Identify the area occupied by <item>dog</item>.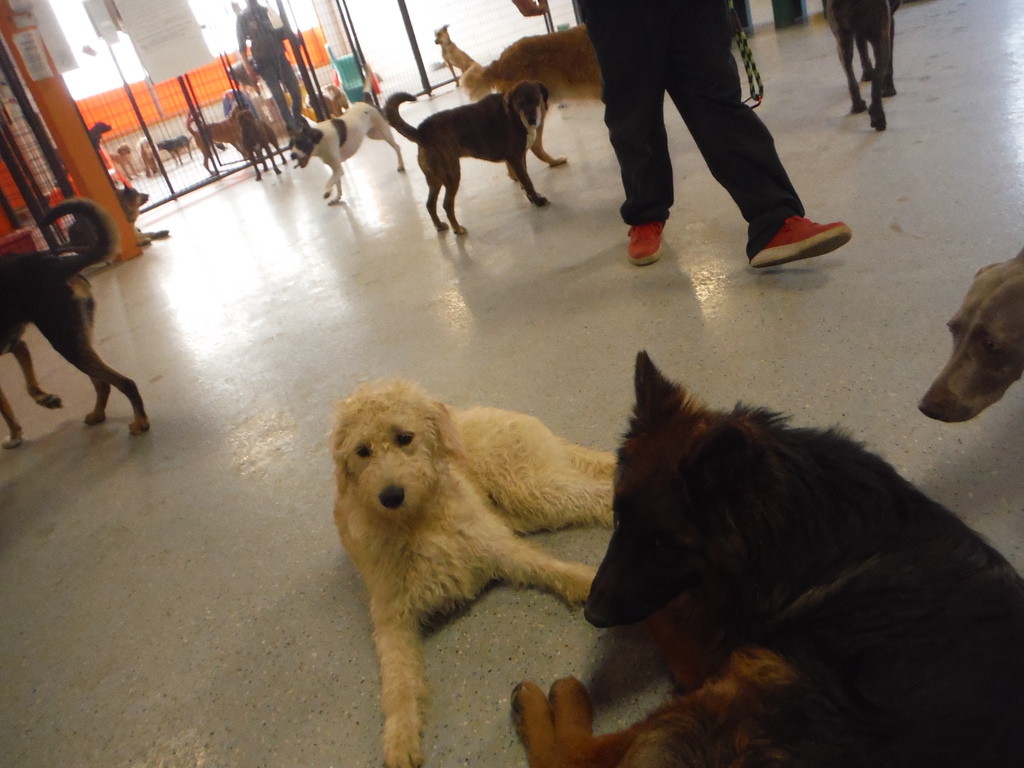
Area: rect(134, 131, 163, 180).
